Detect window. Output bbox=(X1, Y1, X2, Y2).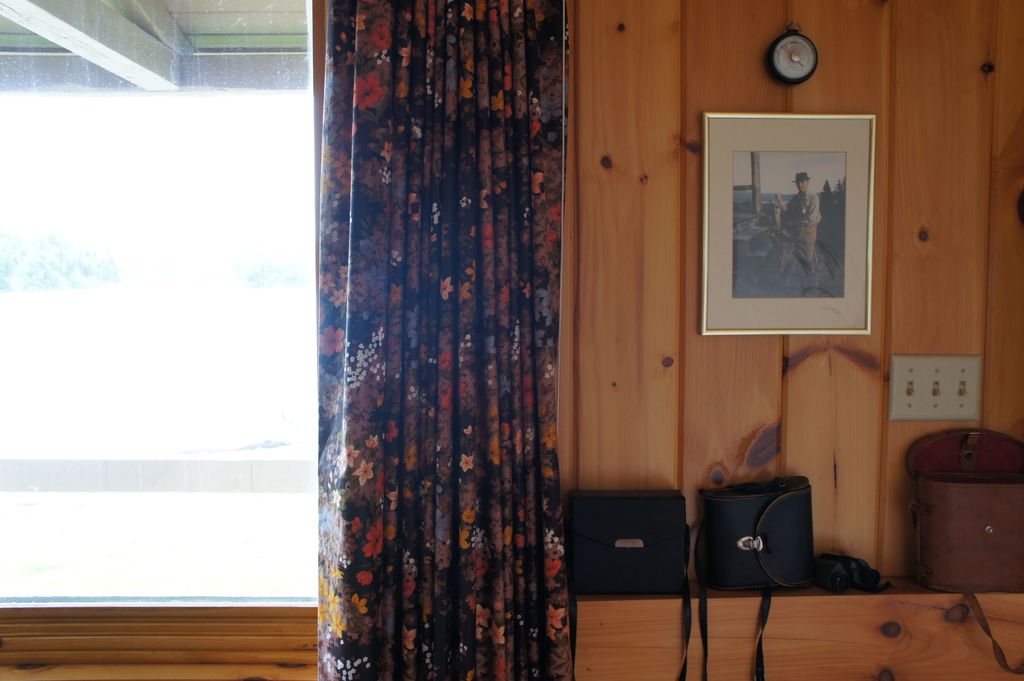
bbox=(0, 46, 320, 611).
